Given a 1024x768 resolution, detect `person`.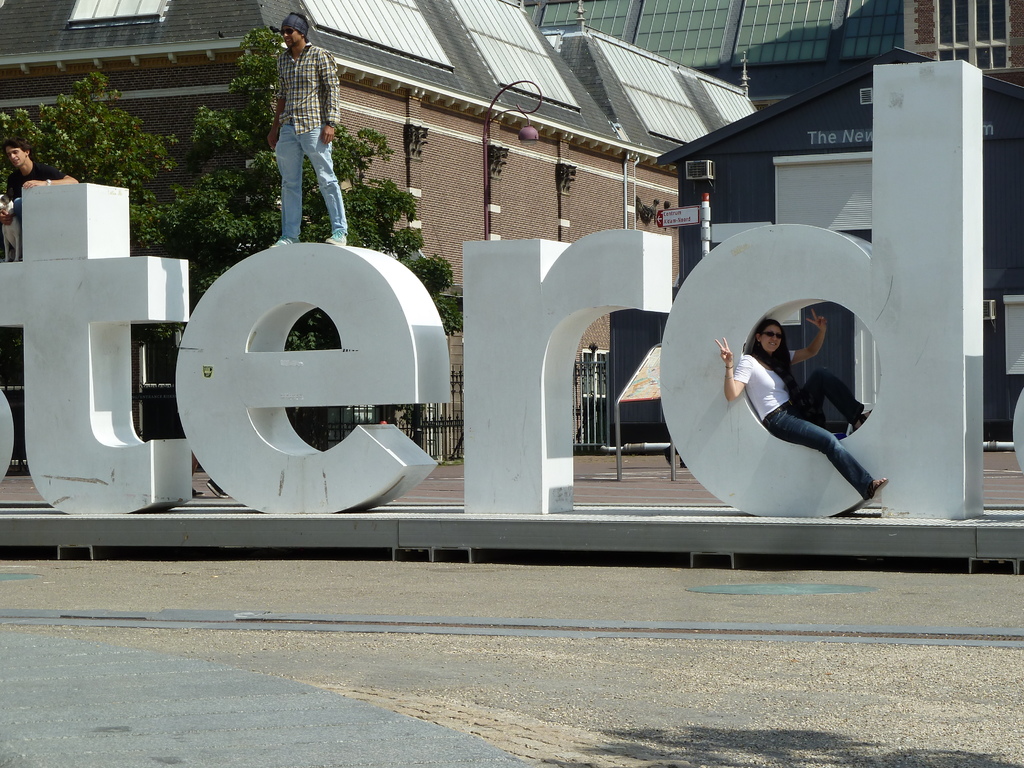
<region>717, 305, 891, 503</region>.
